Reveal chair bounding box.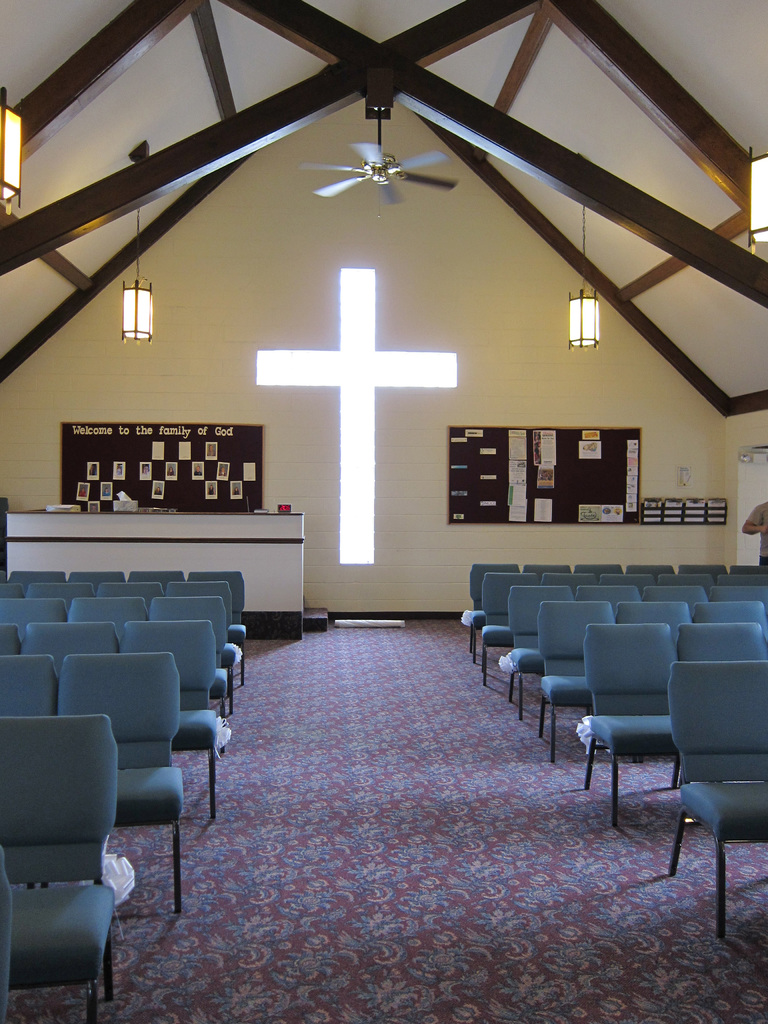
Revealed: left=123, top=621, right=229, bottom=821.
